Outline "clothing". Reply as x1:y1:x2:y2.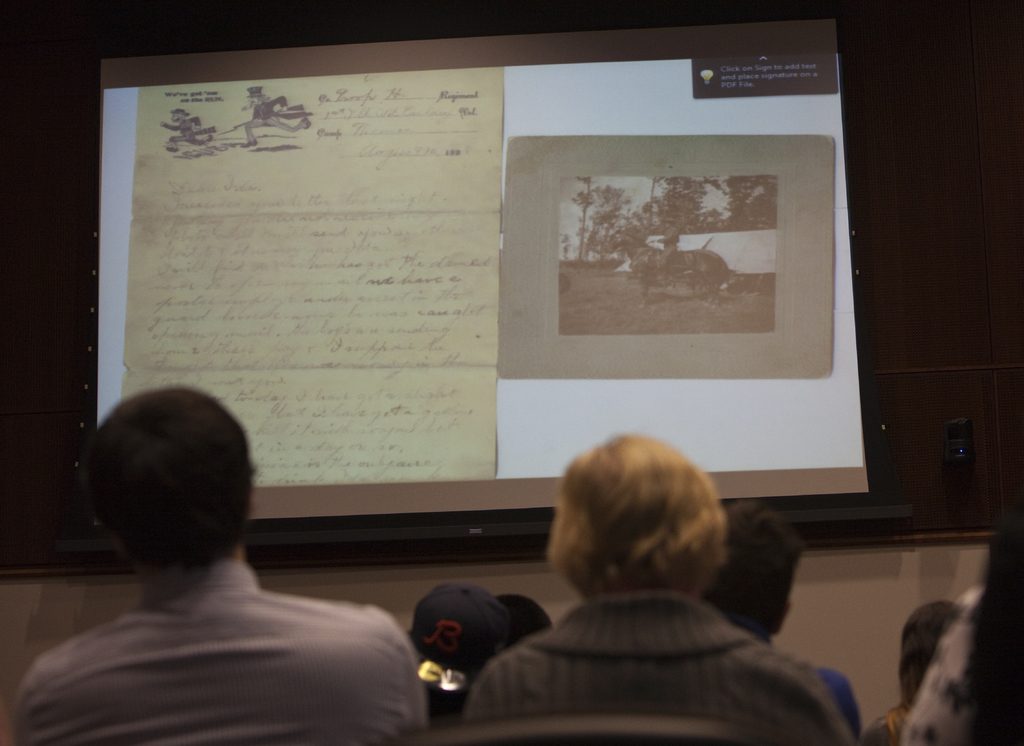
814:662:867:745.
